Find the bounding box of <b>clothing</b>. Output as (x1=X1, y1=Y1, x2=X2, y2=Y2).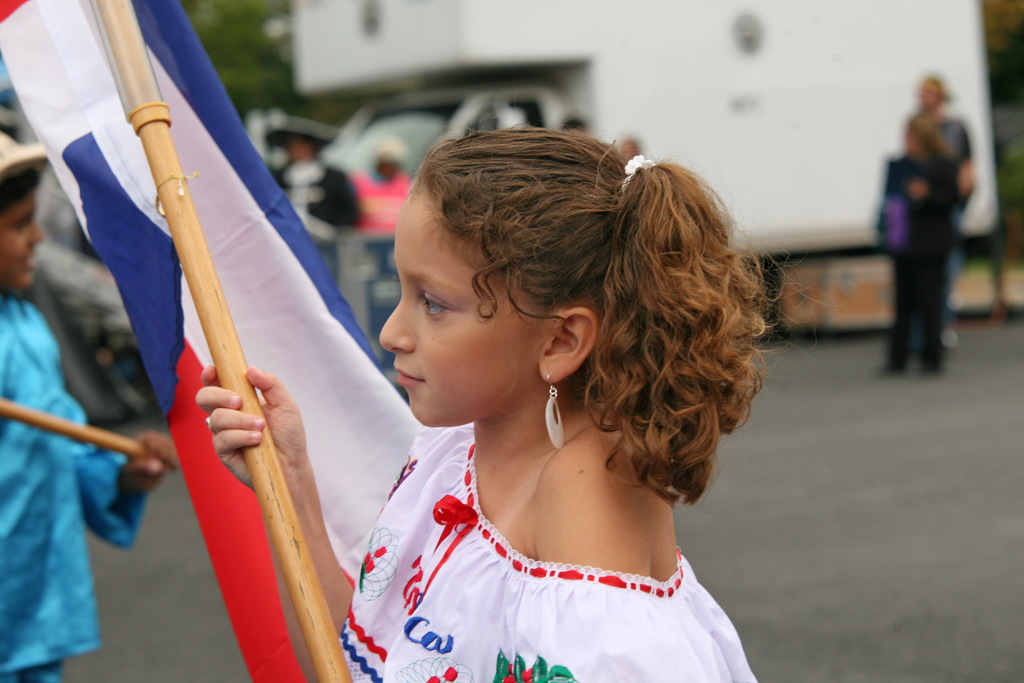
(x1=925, y1=115, x2=970, y2=194).
